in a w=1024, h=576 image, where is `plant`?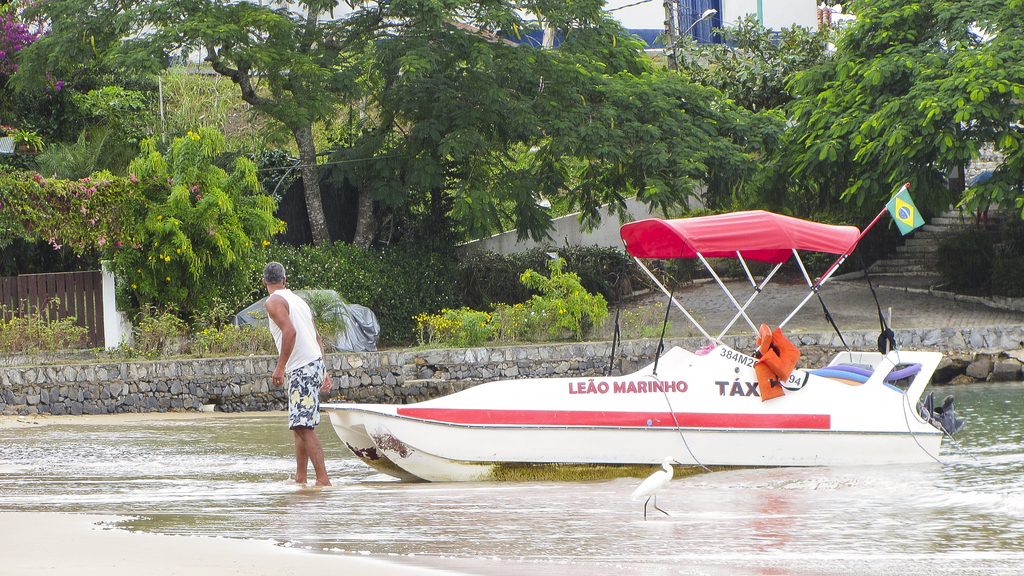
crop(495, 301, 536, 346).
